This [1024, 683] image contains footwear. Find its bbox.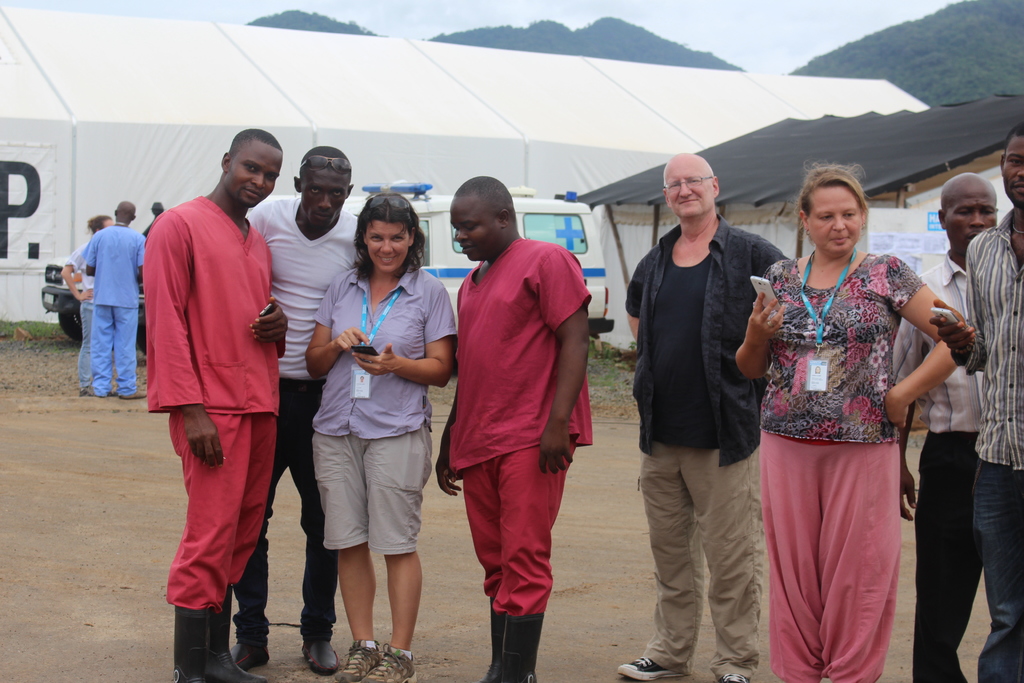
bbox=(106, 388, 120, 397).
